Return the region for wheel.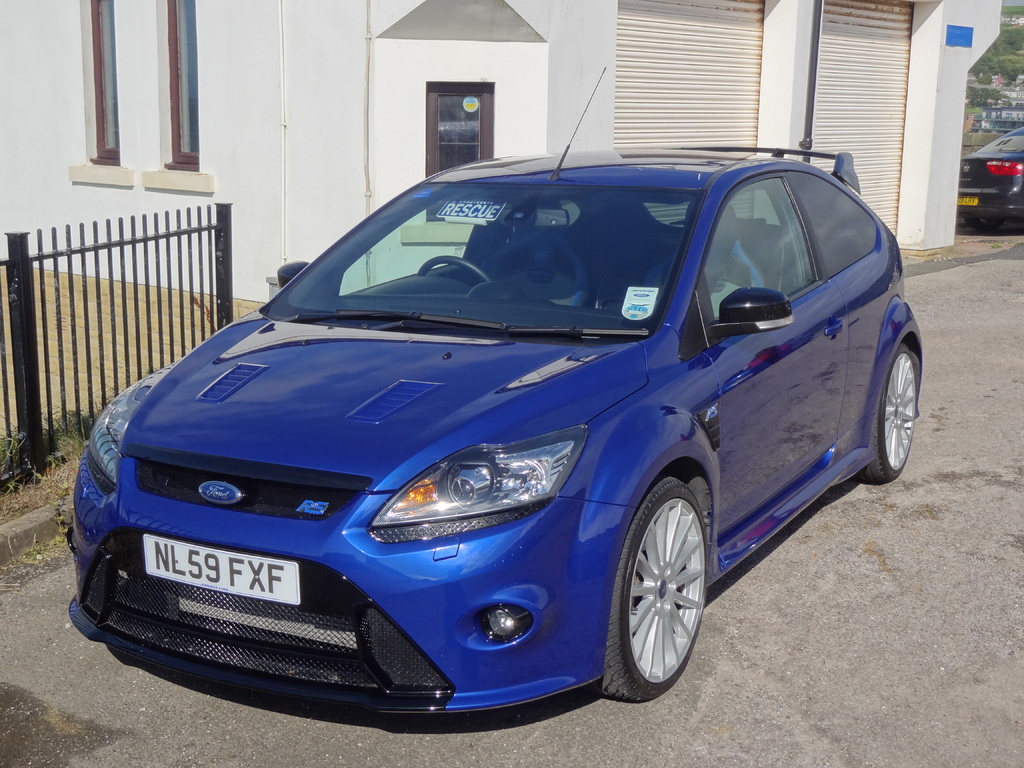
box=[965, 216, 1005, 231].
